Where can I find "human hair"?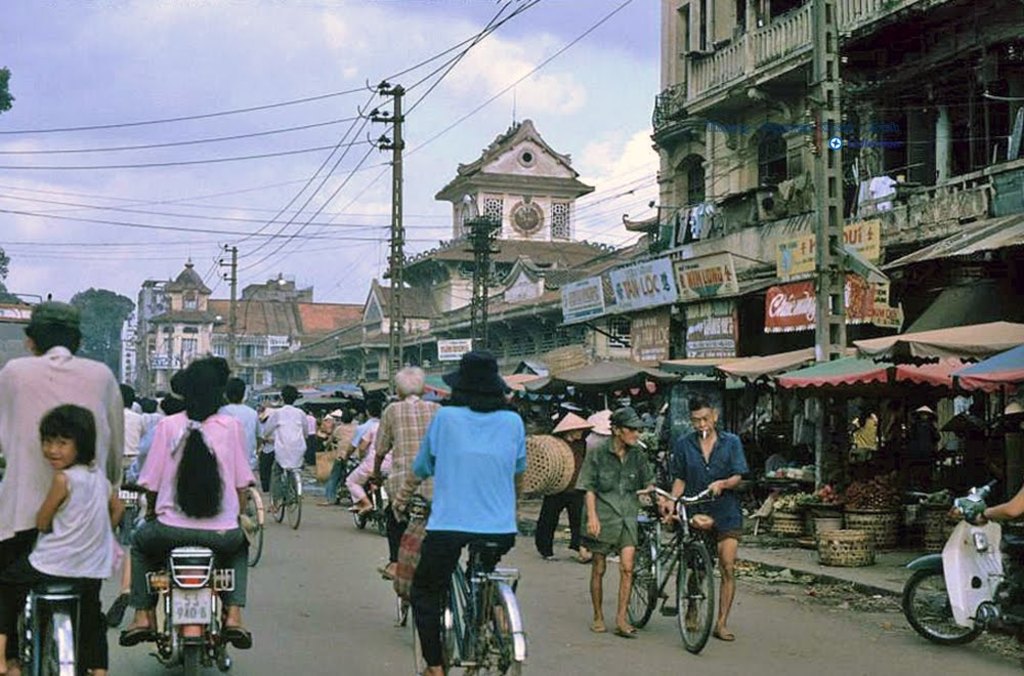
You can find it at region(608, 422, 625, 434).
